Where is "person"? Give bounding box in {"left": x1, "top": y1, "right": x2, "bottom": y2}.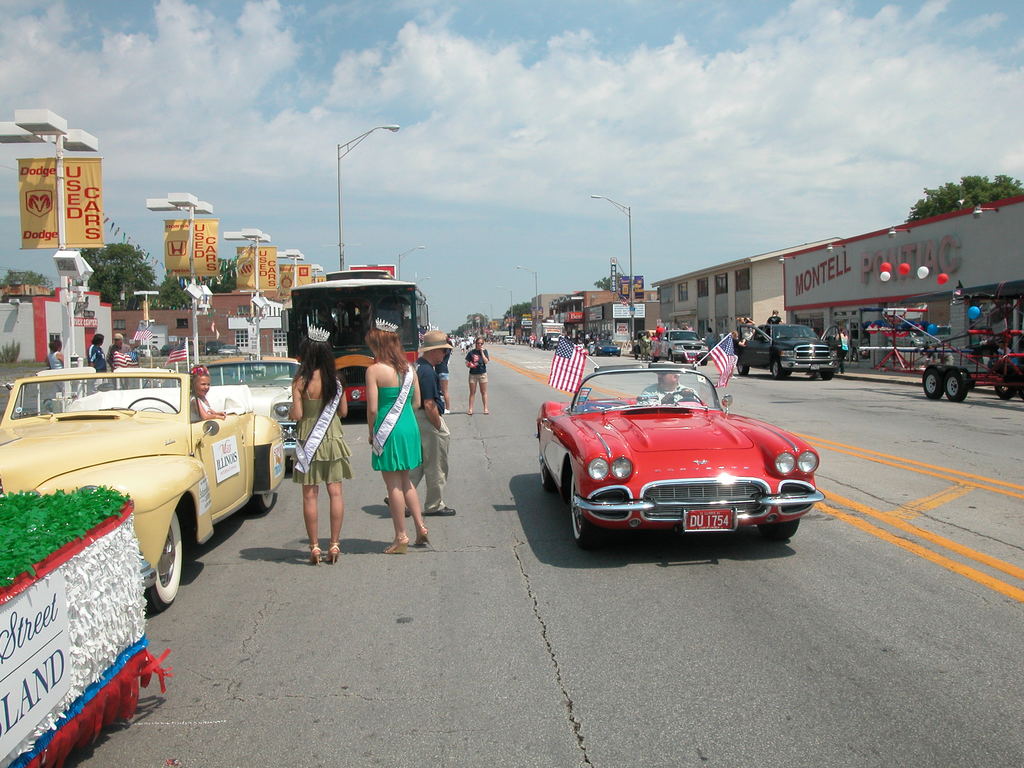
{"left": 463, "top": 333, "right": 490, "bottom": 422}.
